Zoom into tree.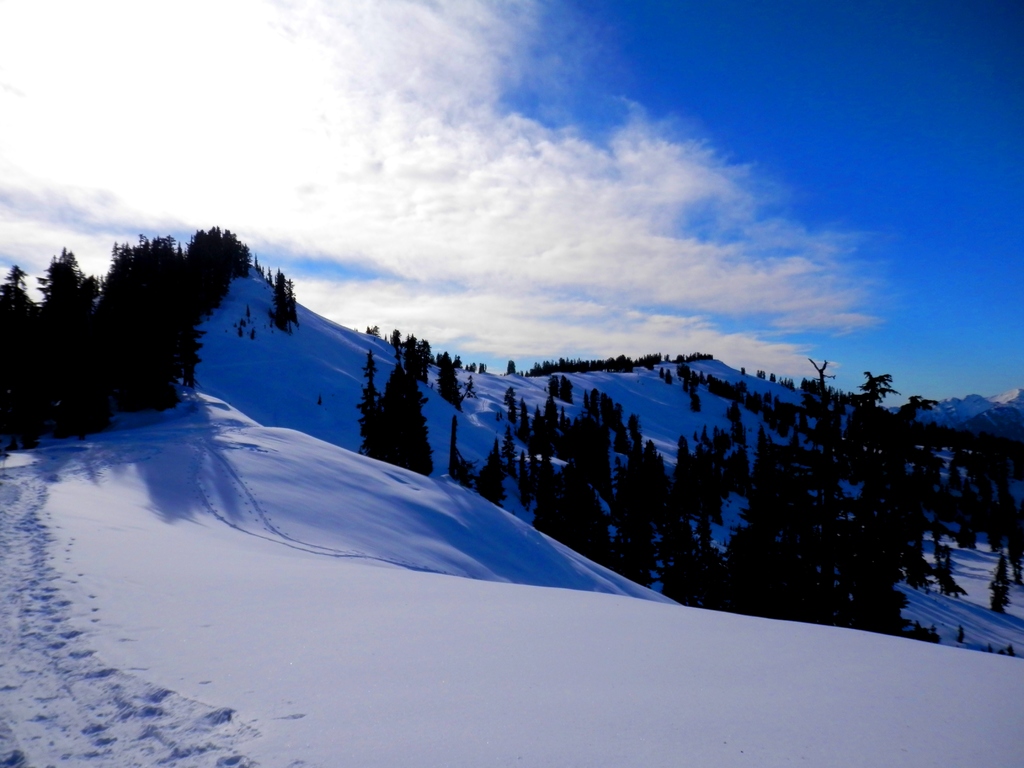
Zoom target: left=571, top=420, right=596, bottom=458.
